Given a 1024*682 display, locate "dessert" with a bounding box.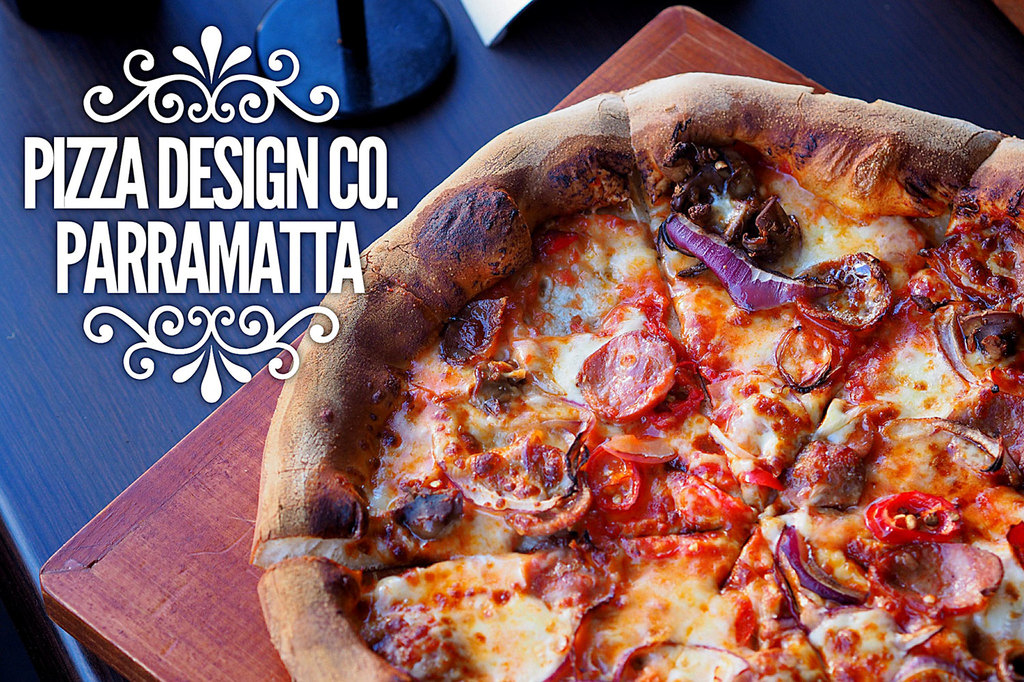
Located: [135,46,1007,681].
